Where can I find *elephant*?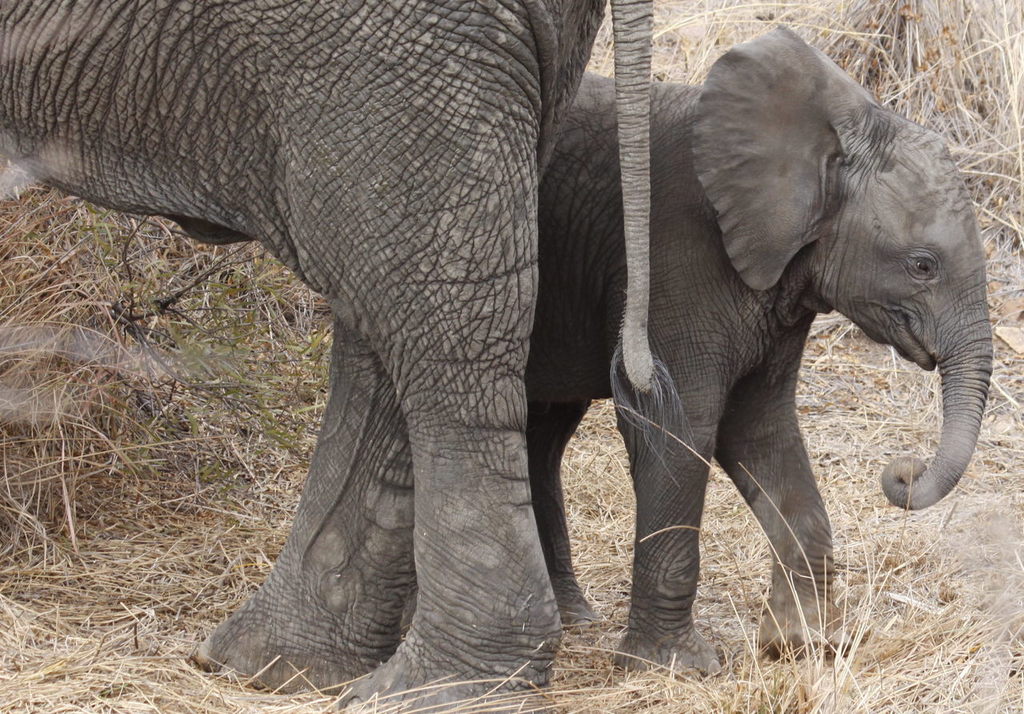
You can find it at Rect(546, 36, 976, 672).
